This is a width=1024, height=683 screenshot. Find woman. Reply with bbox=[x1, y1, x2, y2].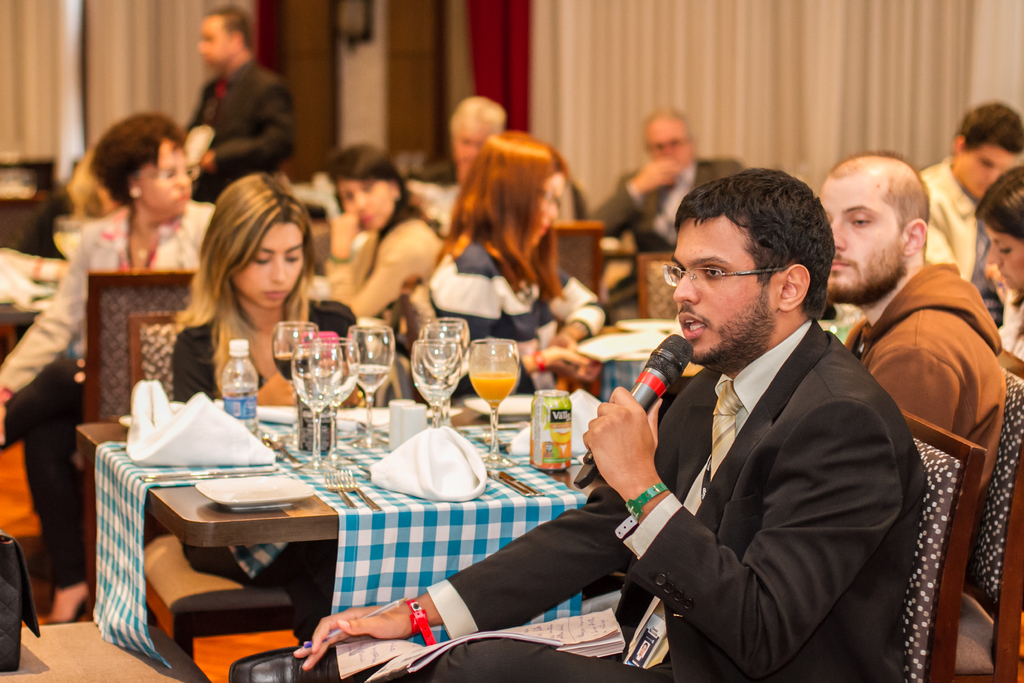
bbox=[175, 176, 354, 393].
